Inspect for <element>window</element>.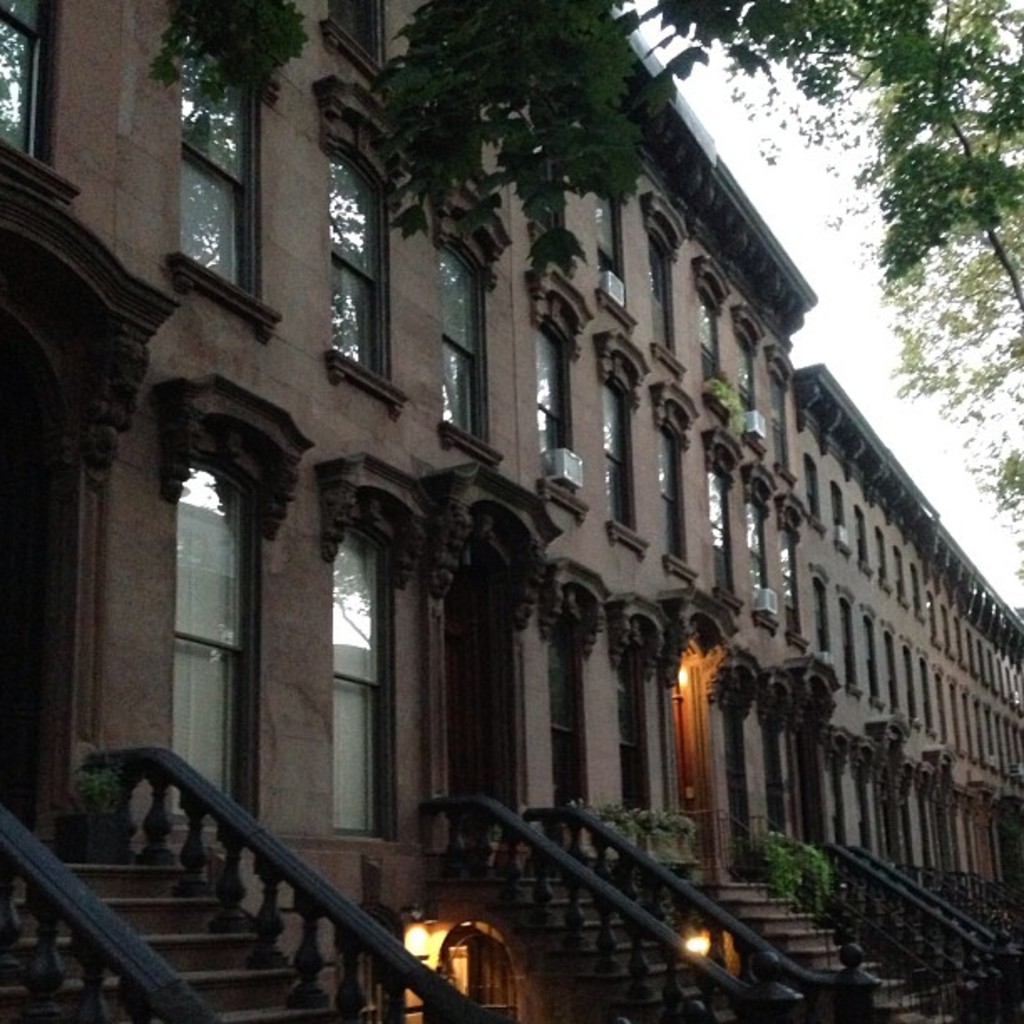
Inspection: region(0, 0, 67, 174).
